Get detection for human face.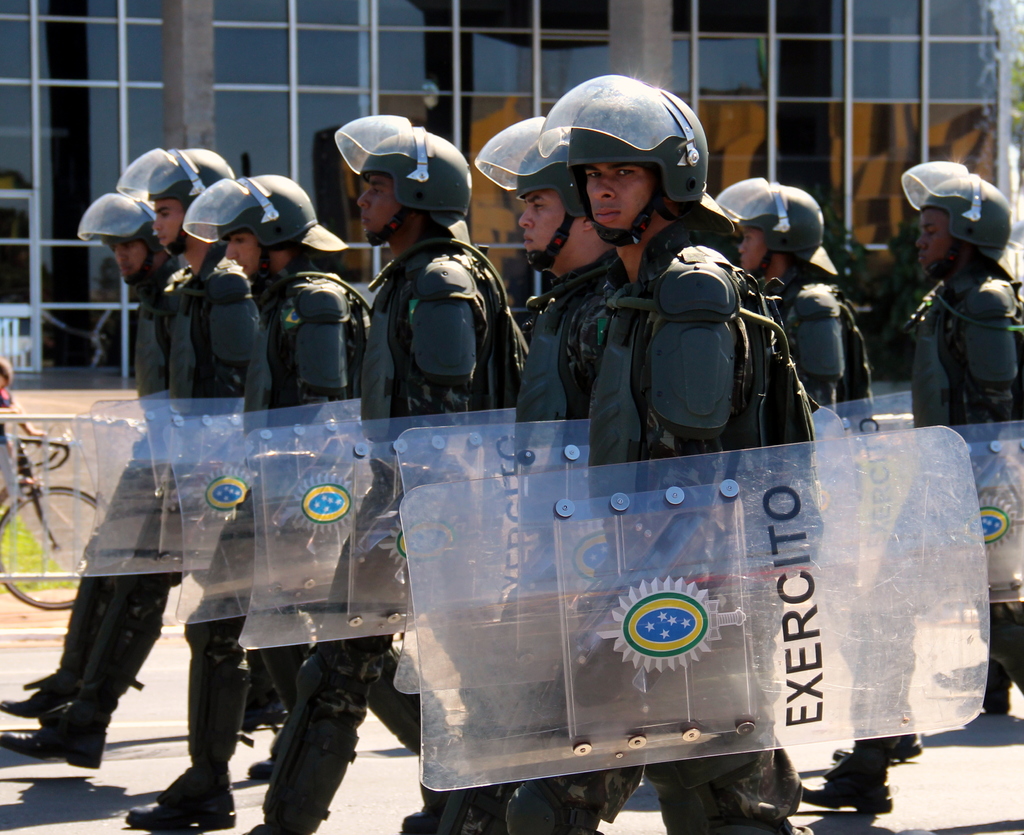
Detection: (left=910, top=212, right=956, bottom=260).
